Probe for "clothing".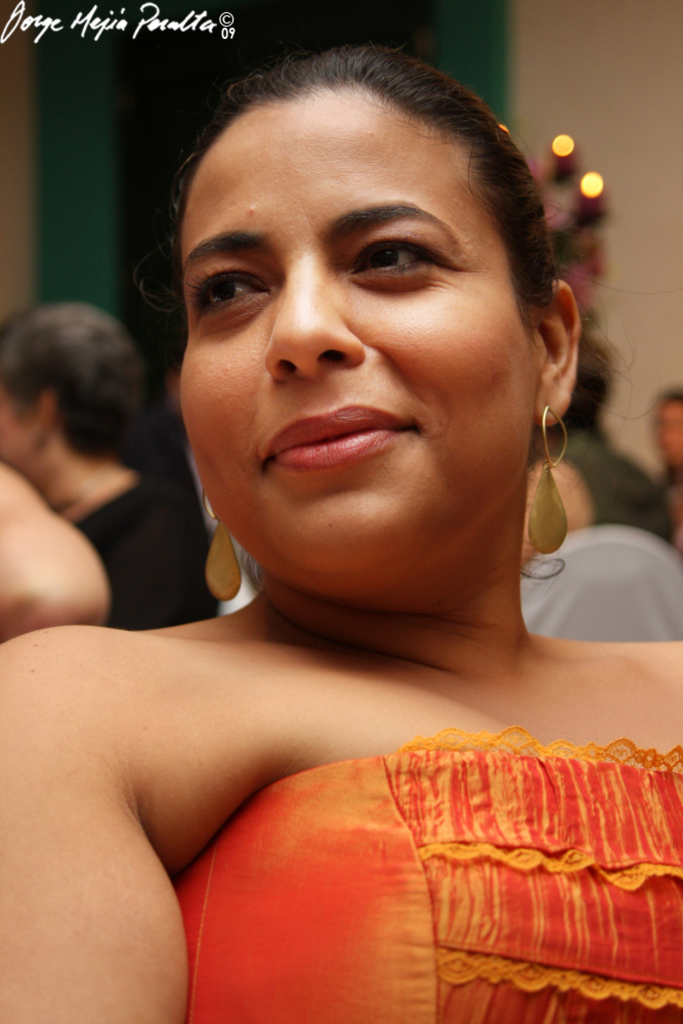
Probe result: {"x1": 89, "y1": 481, "x2": 237, "y2": 632}.
